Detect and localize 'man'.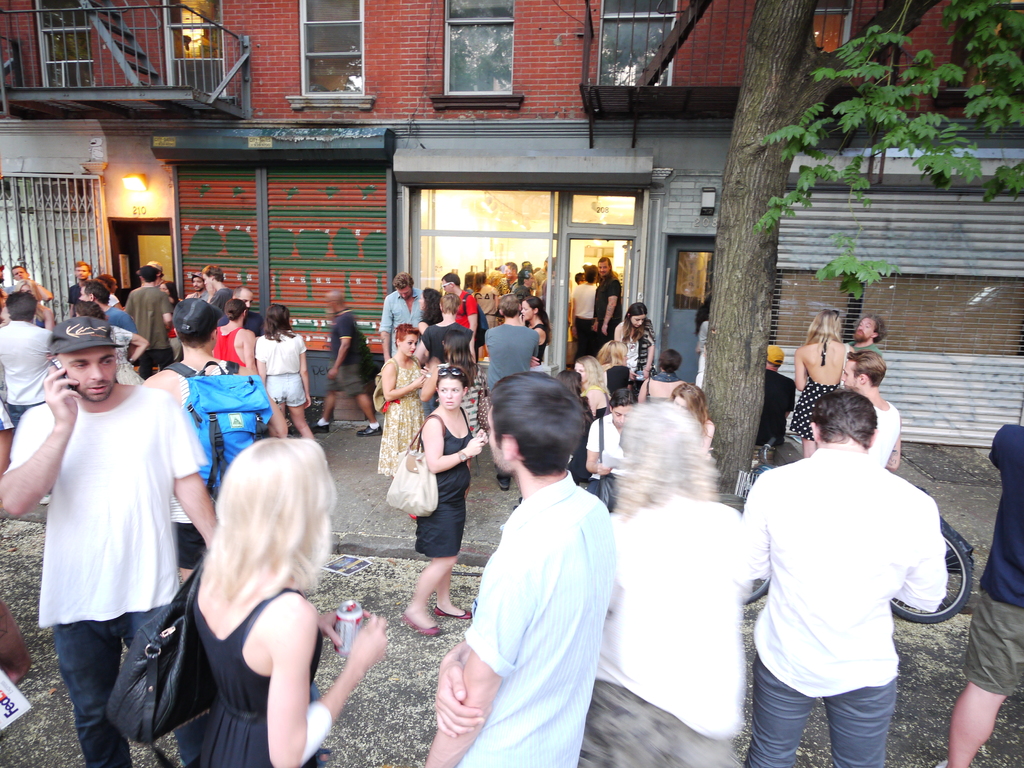
Localized at Rect(186, 275, 205, 302).
